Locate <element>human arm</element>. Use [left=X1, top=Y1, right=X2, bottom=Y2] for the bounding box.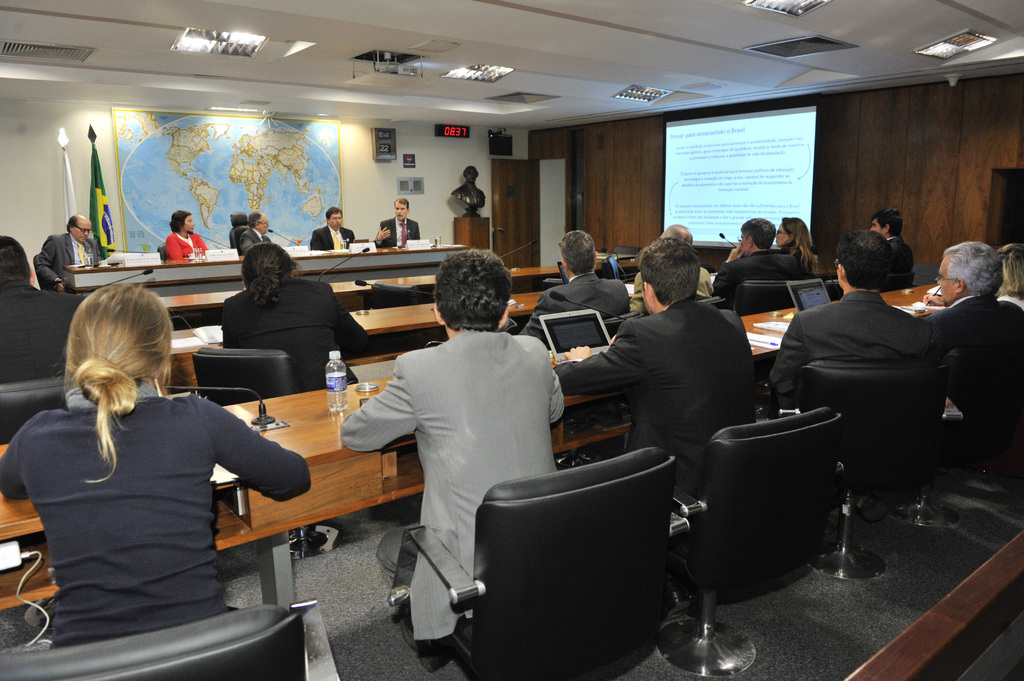
[left=334, top=289, right=372, bottom=360].
